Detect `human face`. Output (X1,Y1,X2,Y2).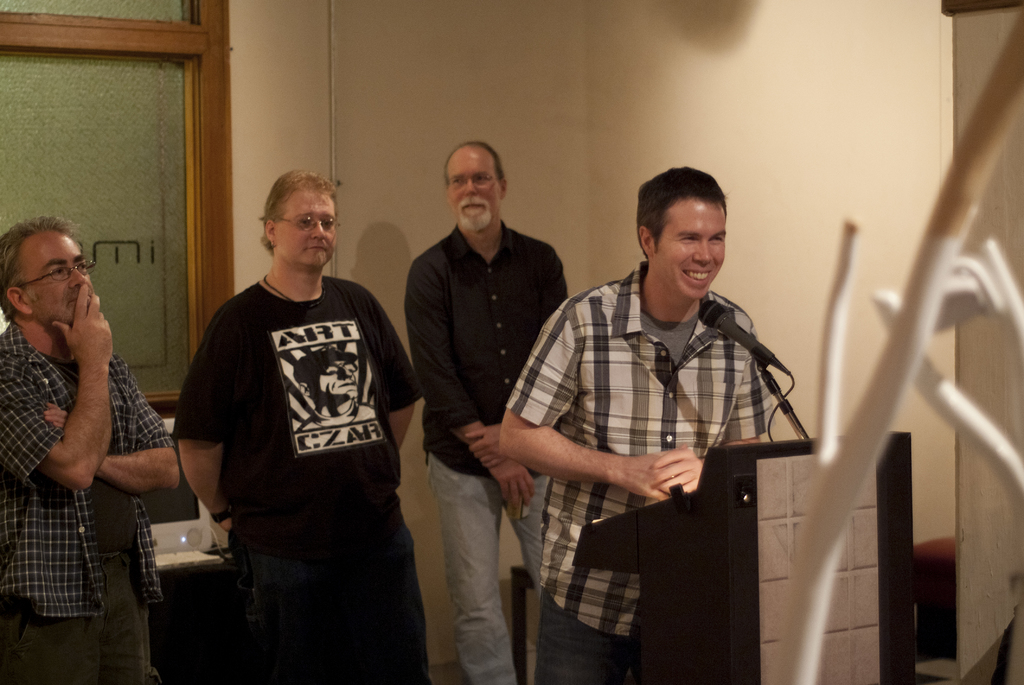
(18,229,92,321).
